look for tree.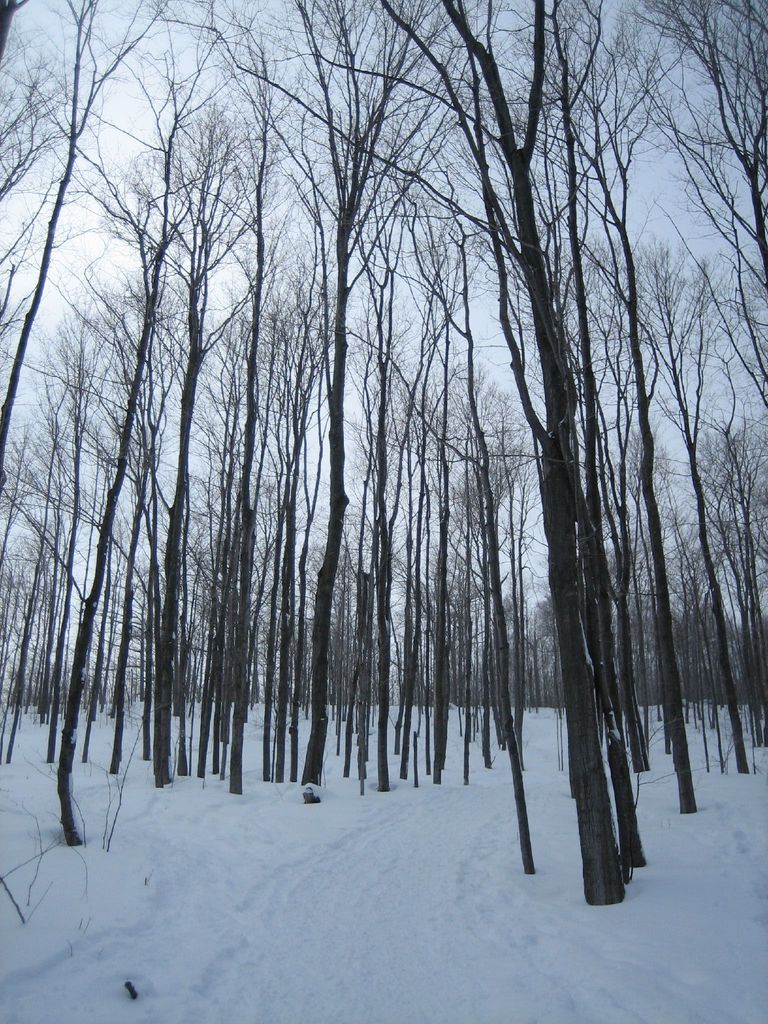
Found: x1=227 y1=0 x2=632 y2=900.
